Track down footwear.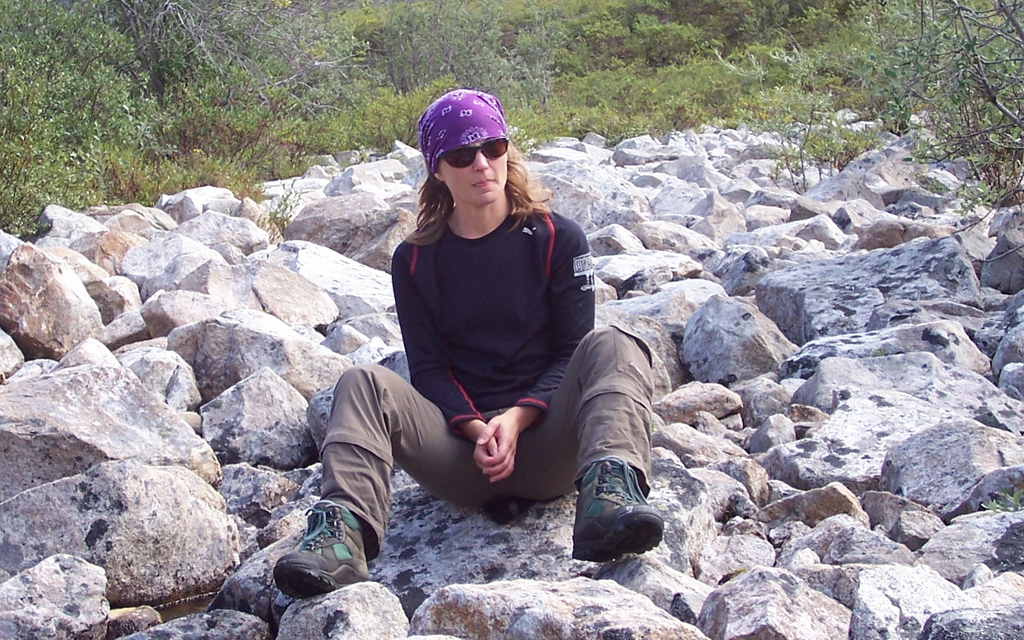
Tracked to bbox=(564, 458, 675, 568).
